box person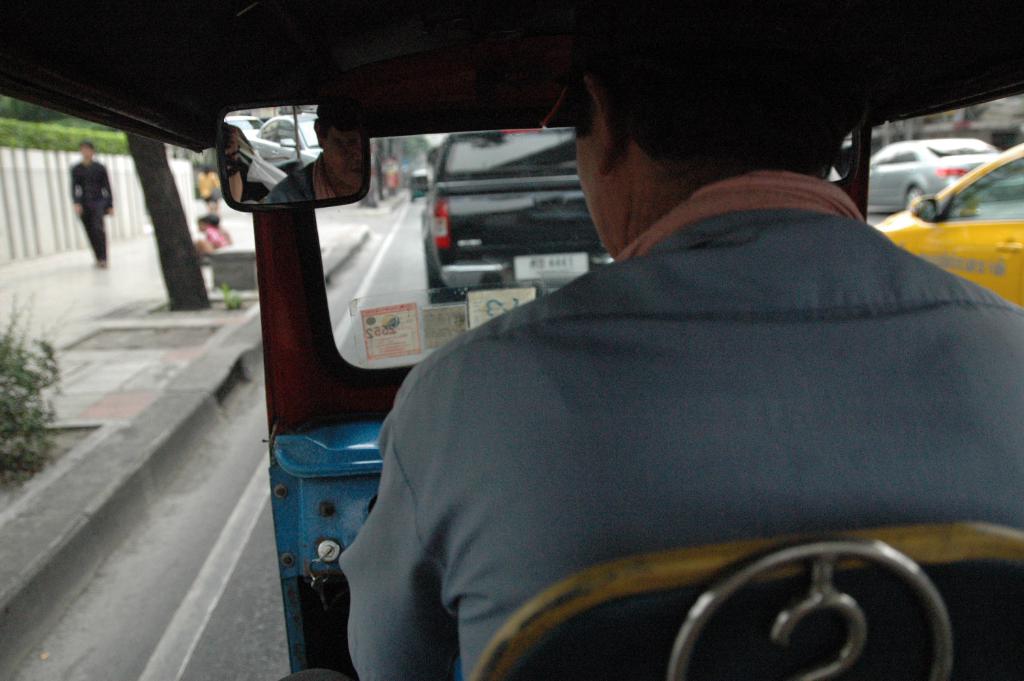
rect(71, 142, 116, 269)
